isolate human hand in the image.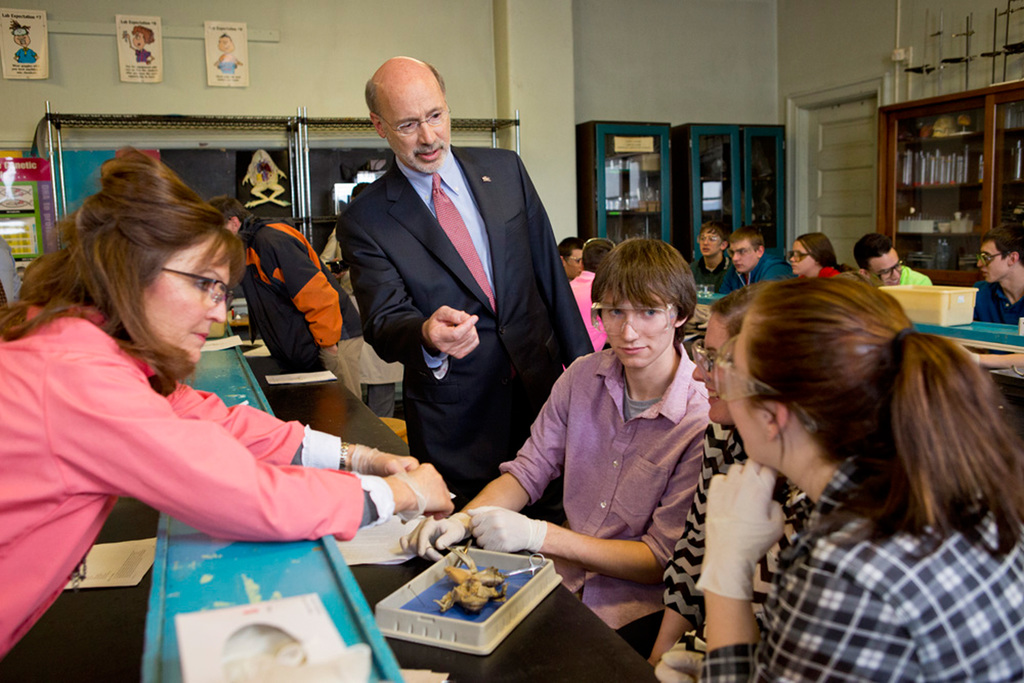
Isolated region: Rect(143, 55, 154, 67).
